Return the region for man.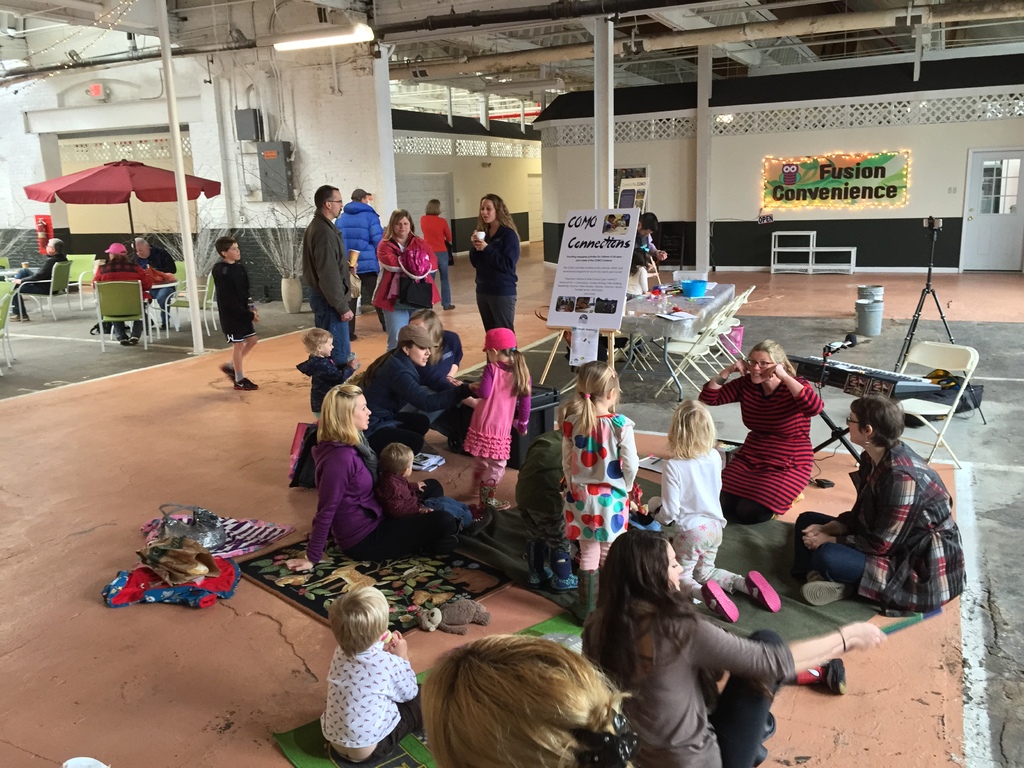
left=628, top=209, right=657, bottom=249.
